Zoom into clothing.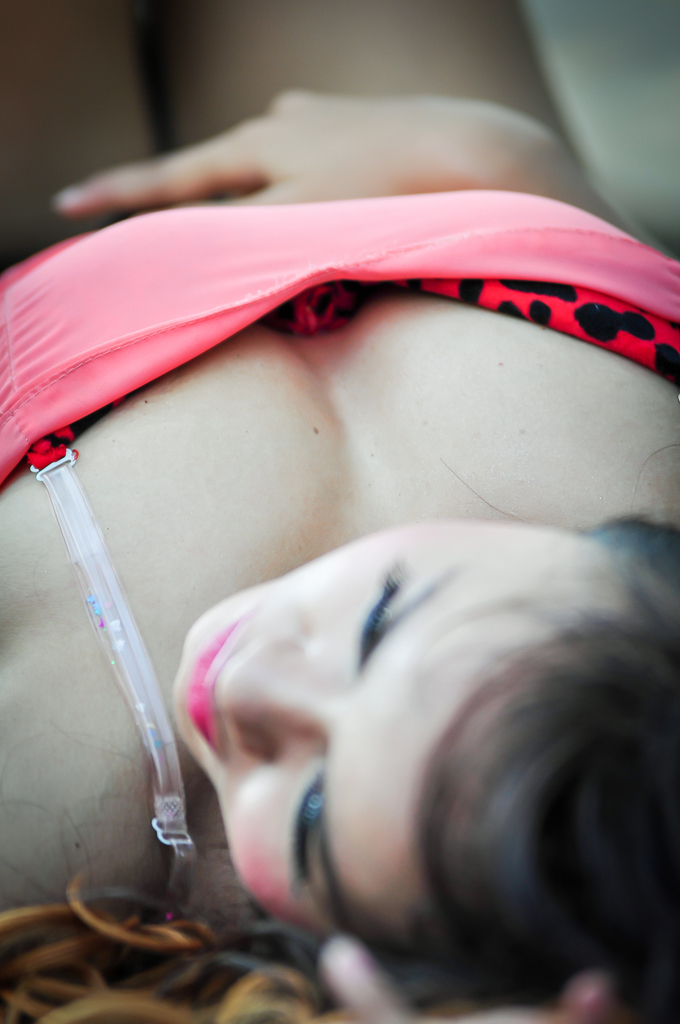
Zoom target: <bbox>0, 203, 679, 916</bbox>.
